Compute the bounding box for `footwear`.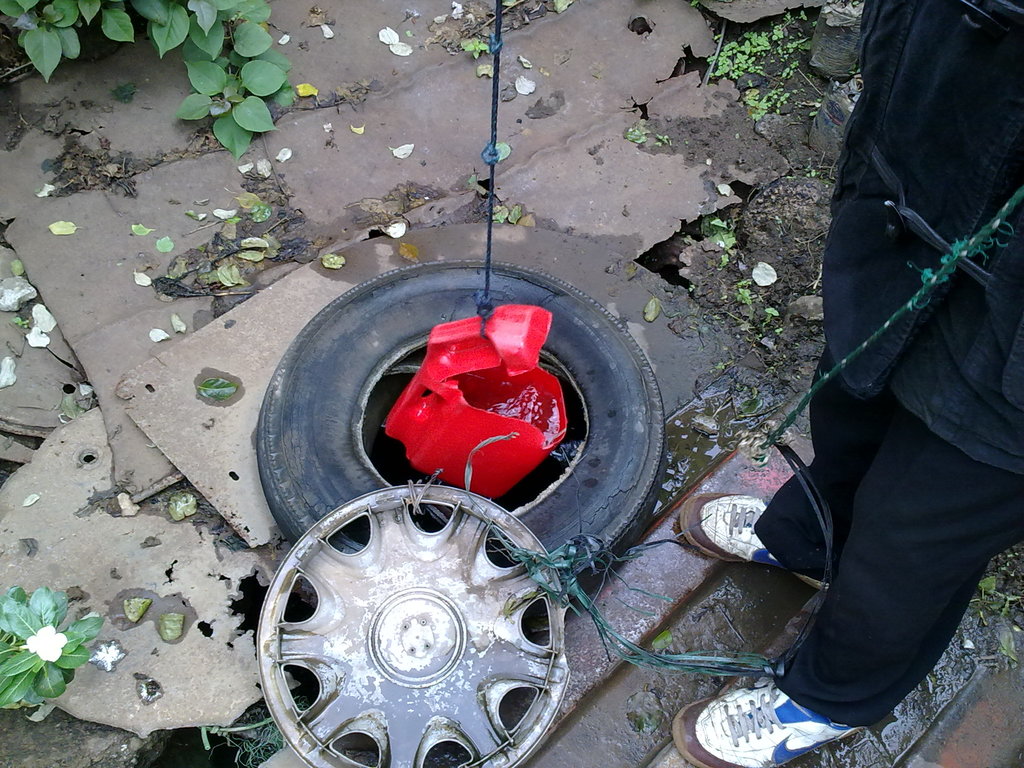
{"x1": 691, "y1": 643, "x2": 964, "y2": 752}.
